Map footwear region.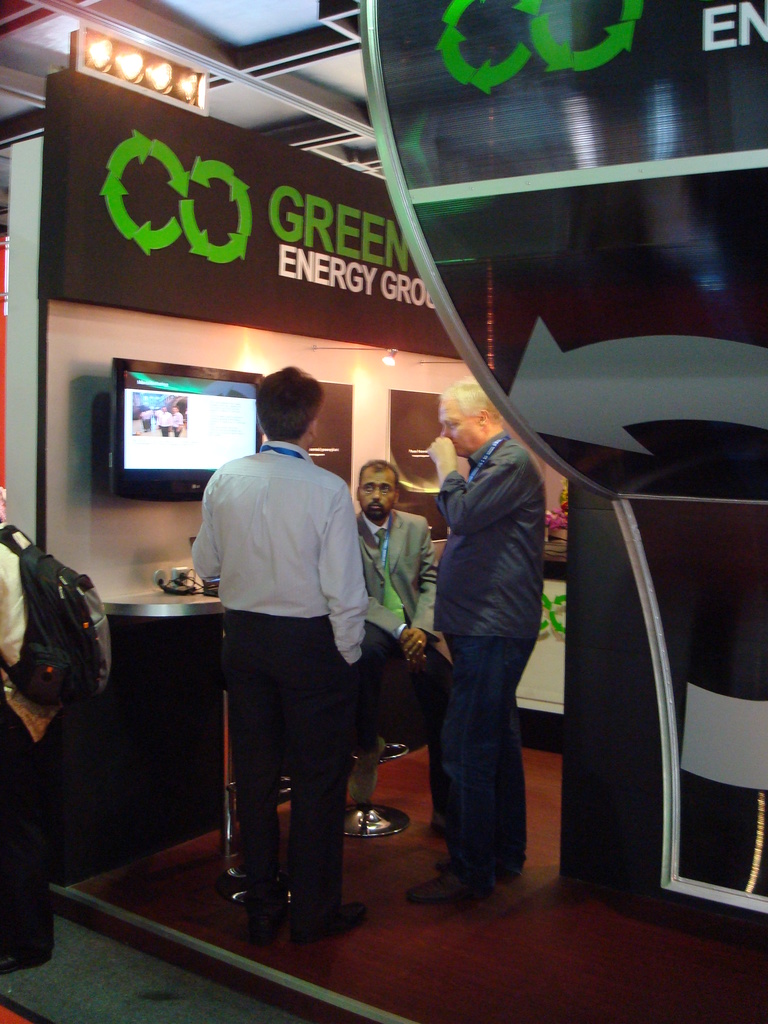
Mapped to <bbox>250, 900, 275, 945</bbox>.
